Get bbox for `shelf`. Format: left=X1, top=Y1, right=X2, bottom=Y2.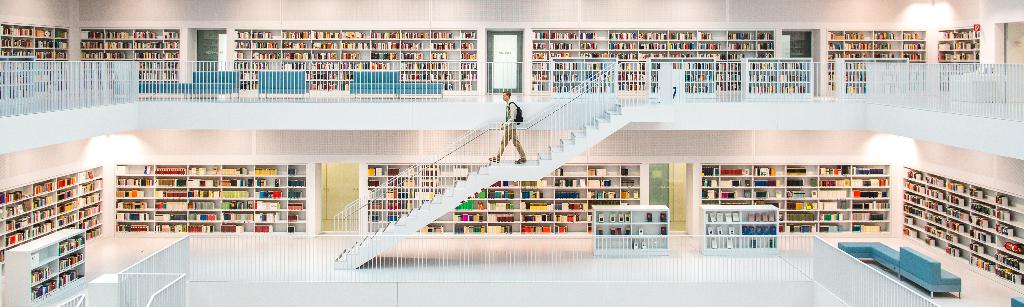
left=750, top=61, right=761, bottom=73.
